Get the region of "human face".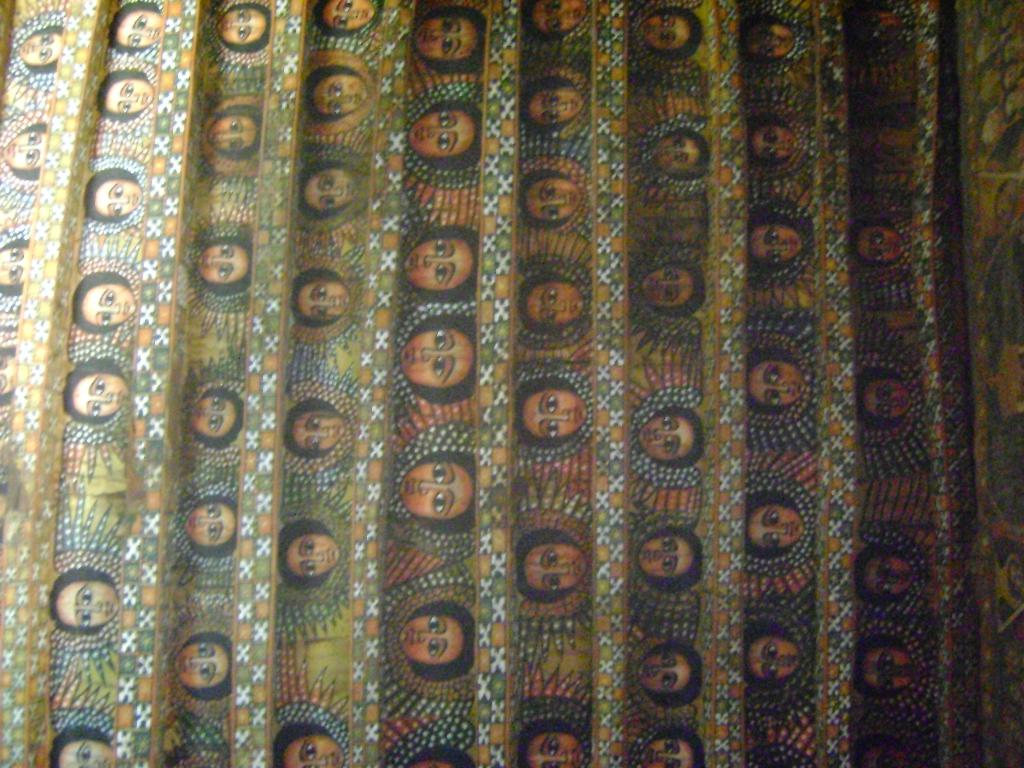
(left=398, top=327, right=477, bottom=387).
